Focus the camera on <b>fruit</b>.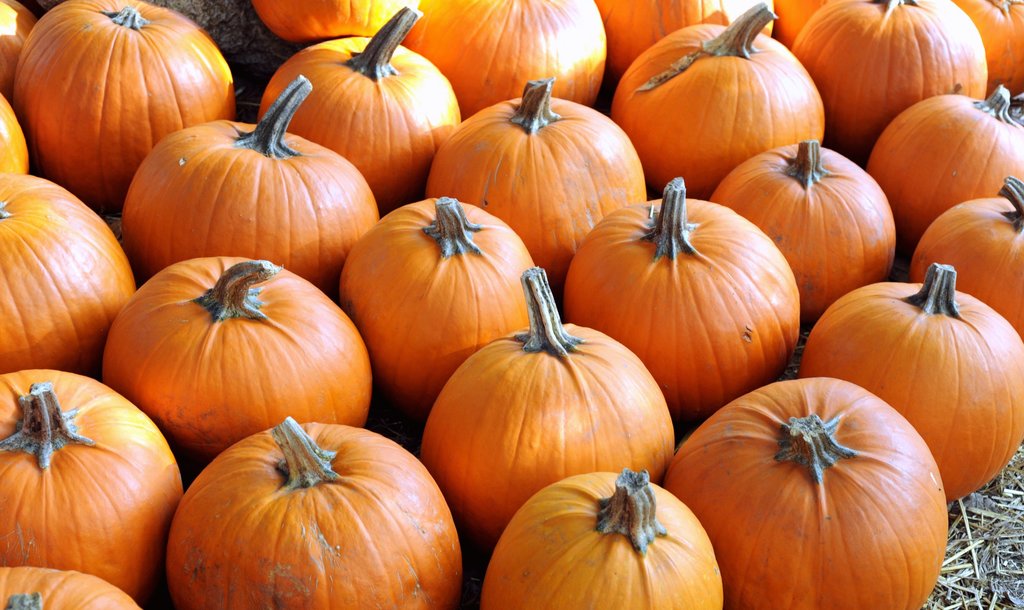
Focus region: 665, 375, 945, 609.
